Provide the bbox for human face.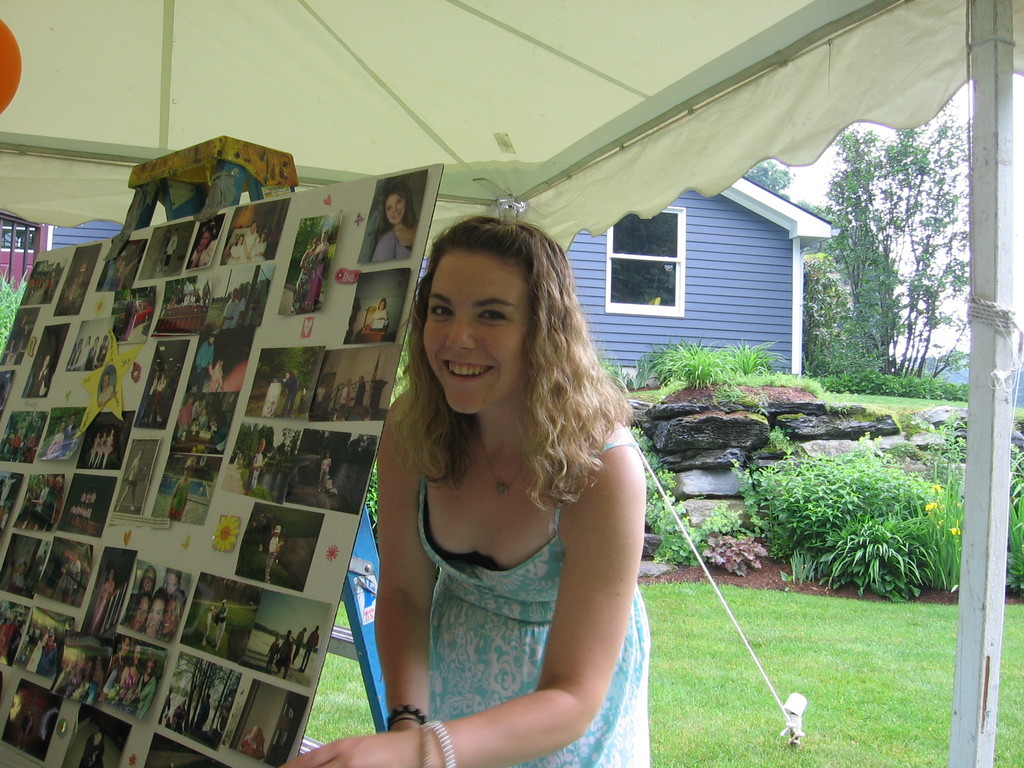
148,599,164,627.
